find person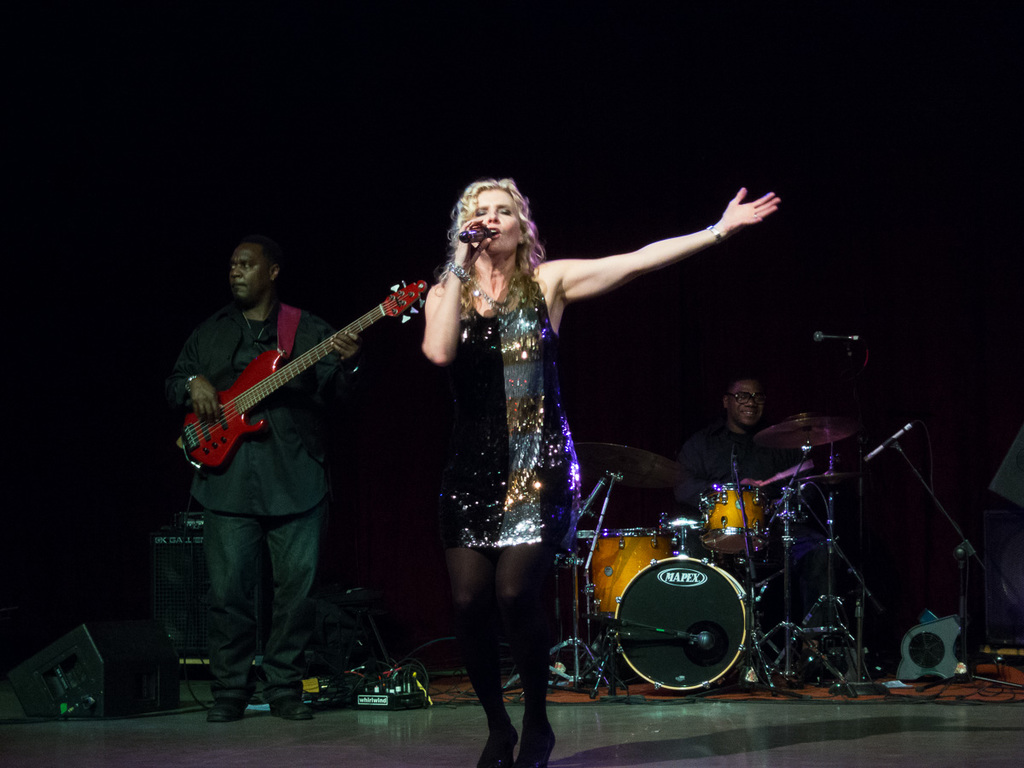
pyautogui.locateOnScreen(171, 194, 414, 661)
